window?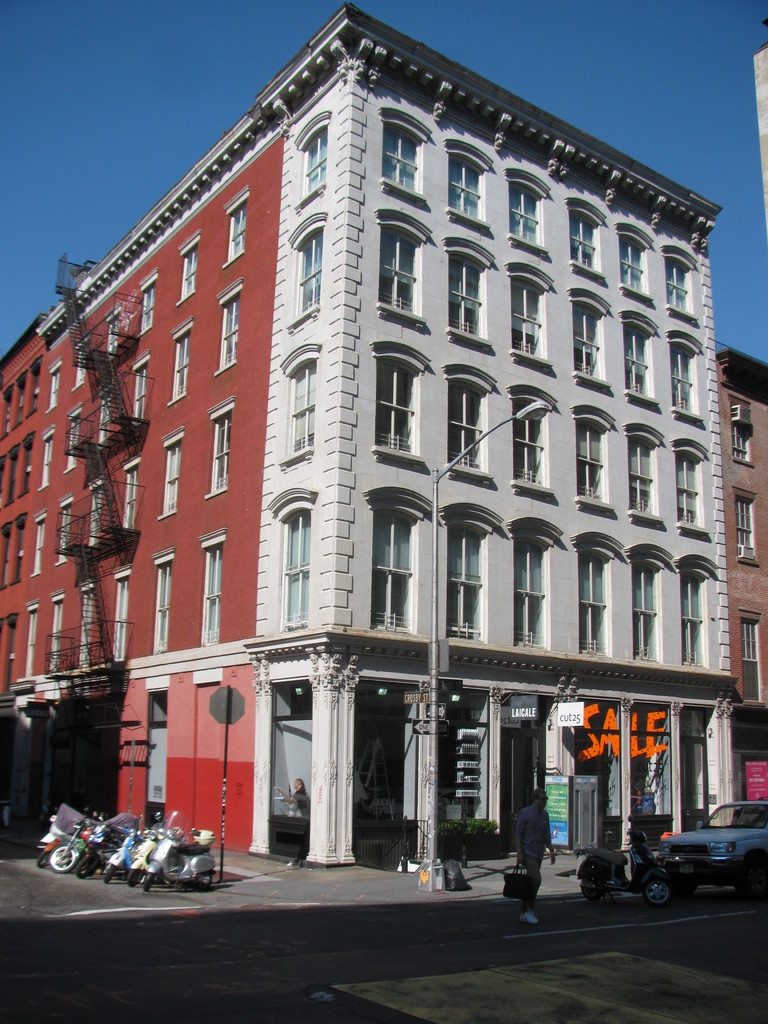
detection(159, 426, 182, 522)
